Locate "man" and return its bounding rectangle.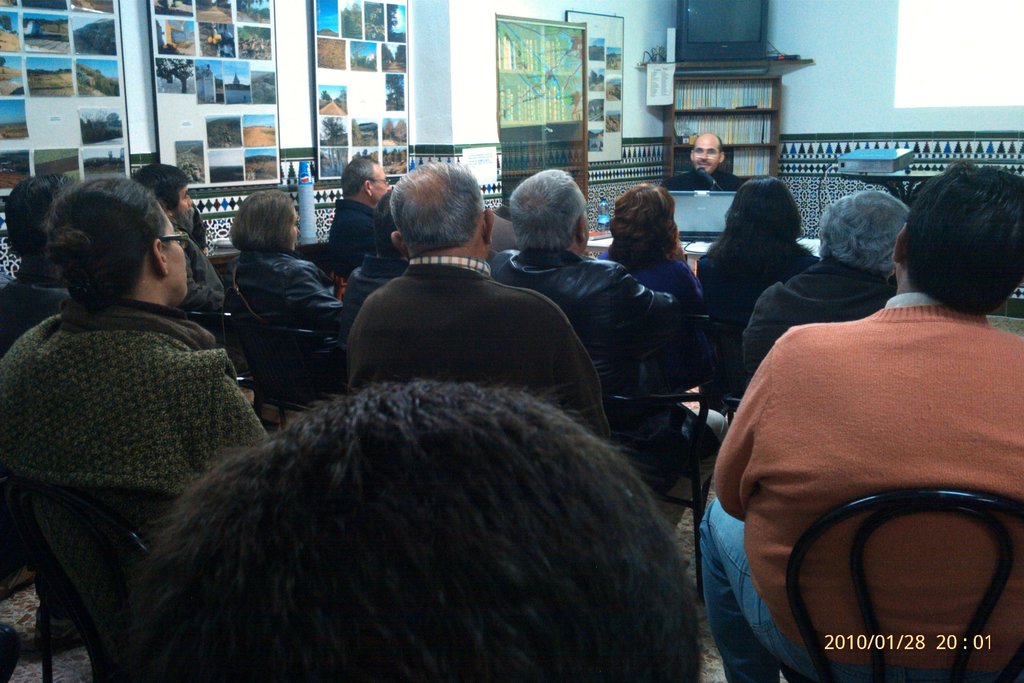
bbox=(714, 176, 1020, 664).
